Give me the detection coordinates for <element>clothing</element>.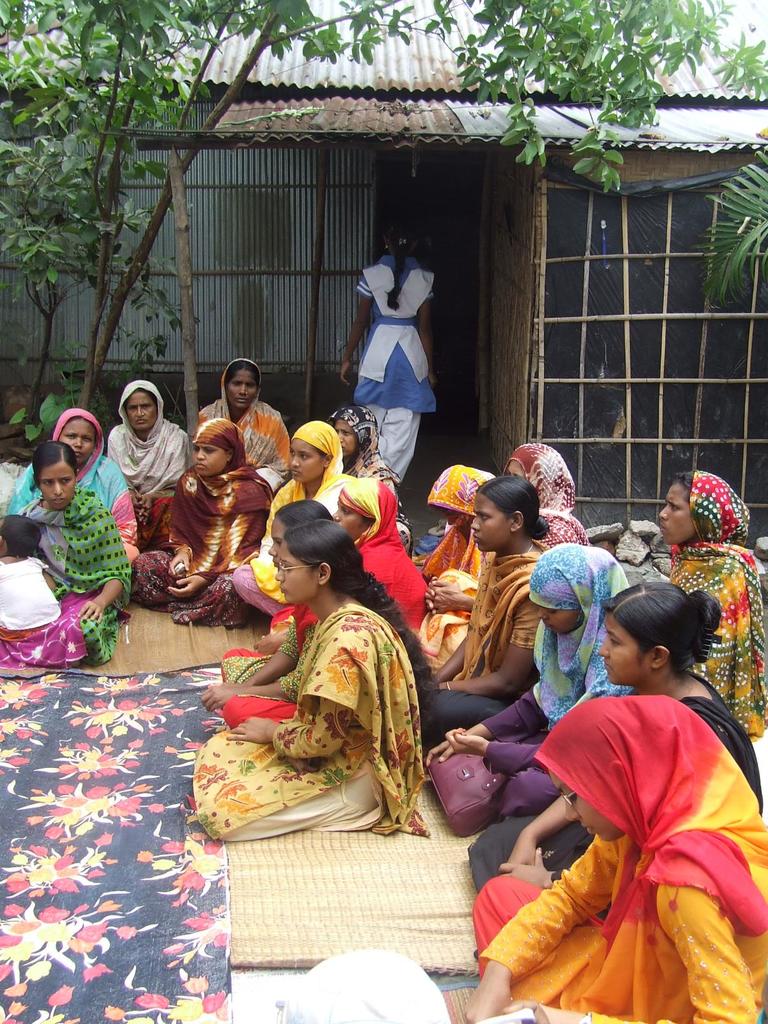
crop(10, 497, 145, 679).
